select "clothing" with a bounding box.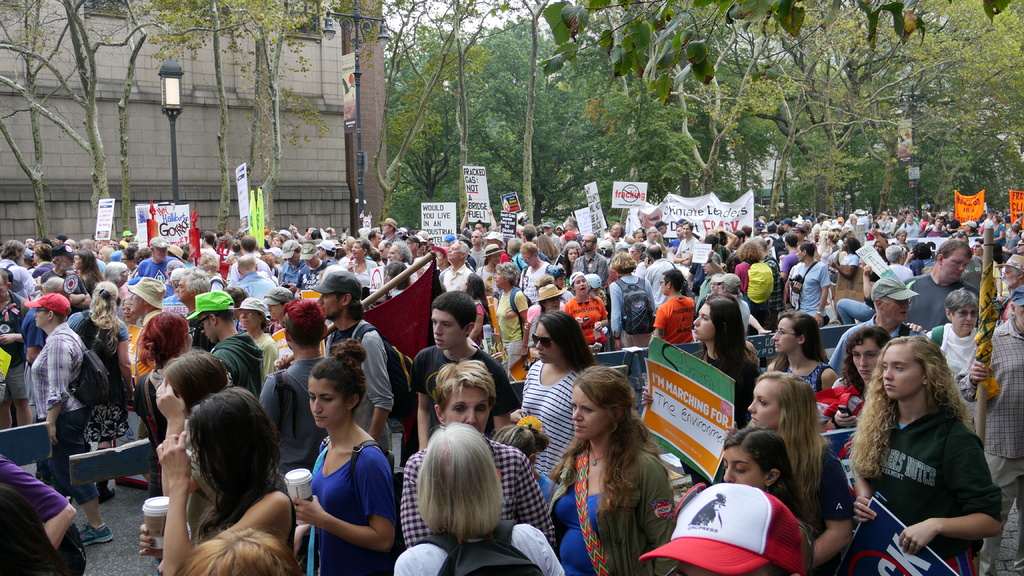
{"x1": 304, "y1": 423, "x2": 394, "y2": 573}.
